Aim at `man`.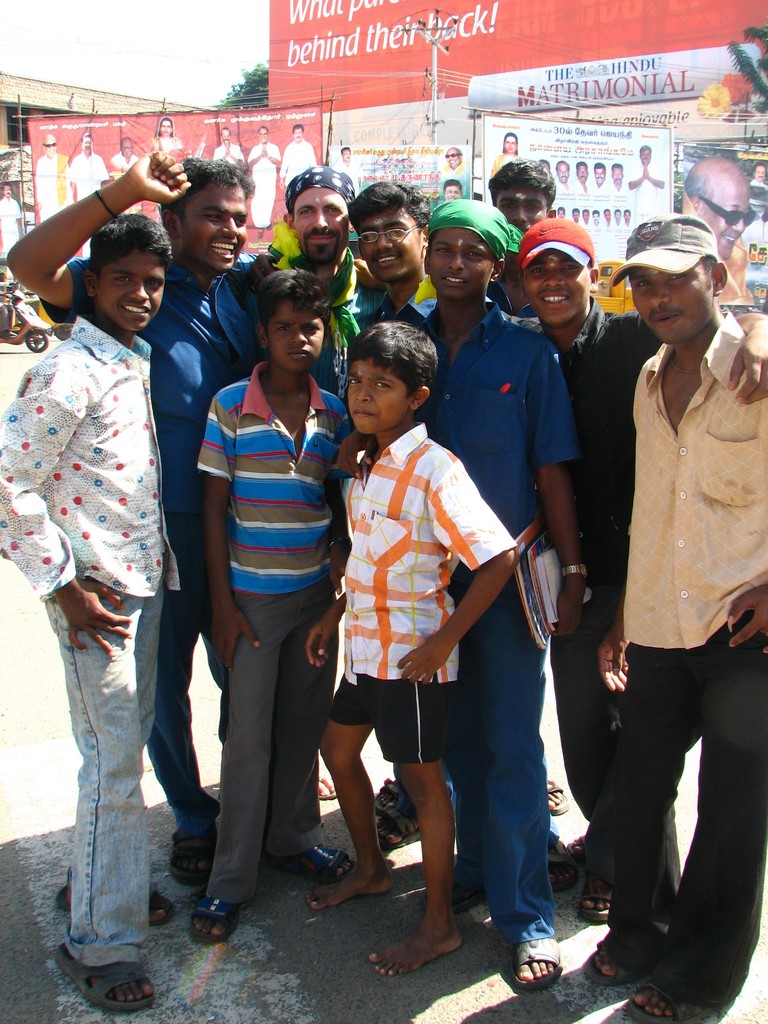
Aimed at pyautogui.locateOnScreen(613, 163, 630, 196).
